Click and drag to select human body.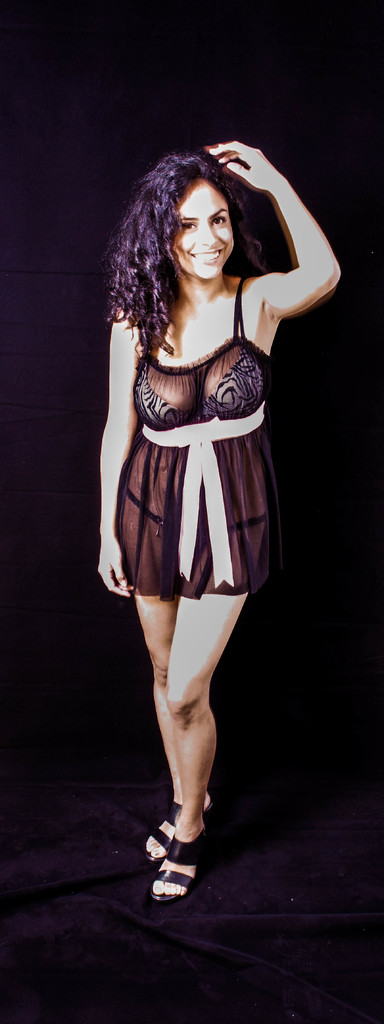
Selection: <bbox>99, 140, 319, 731</bbox>.
